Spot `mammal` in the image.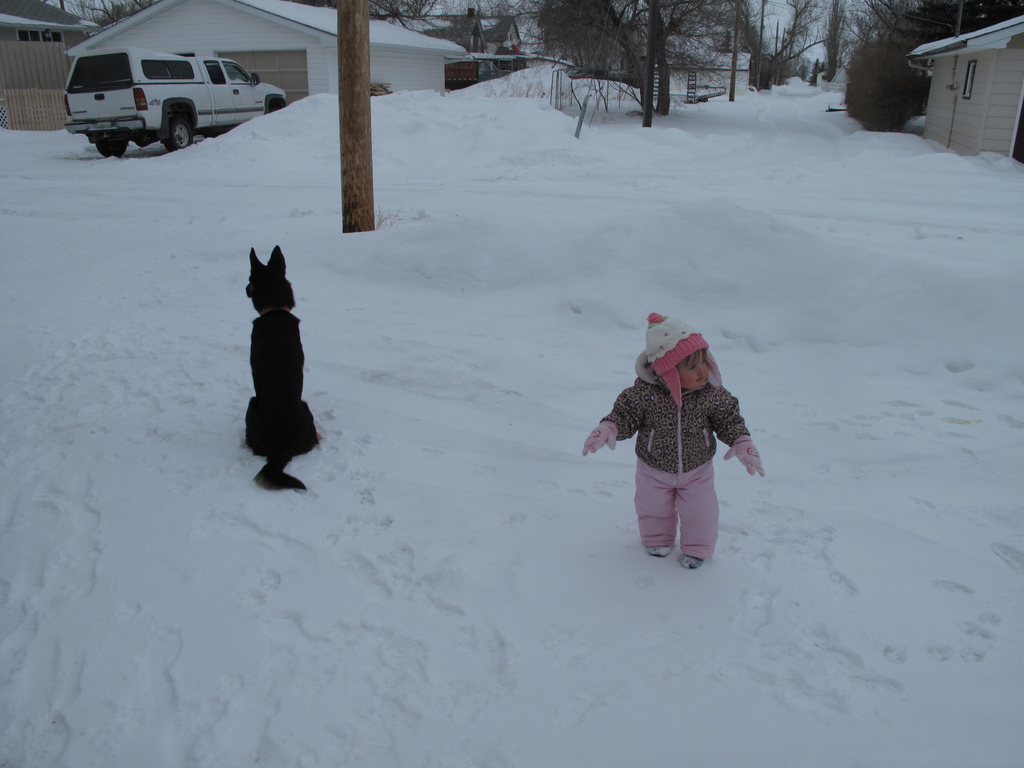
`mammal` found at (x1=223, y1=236, x2=321, y2=471).
